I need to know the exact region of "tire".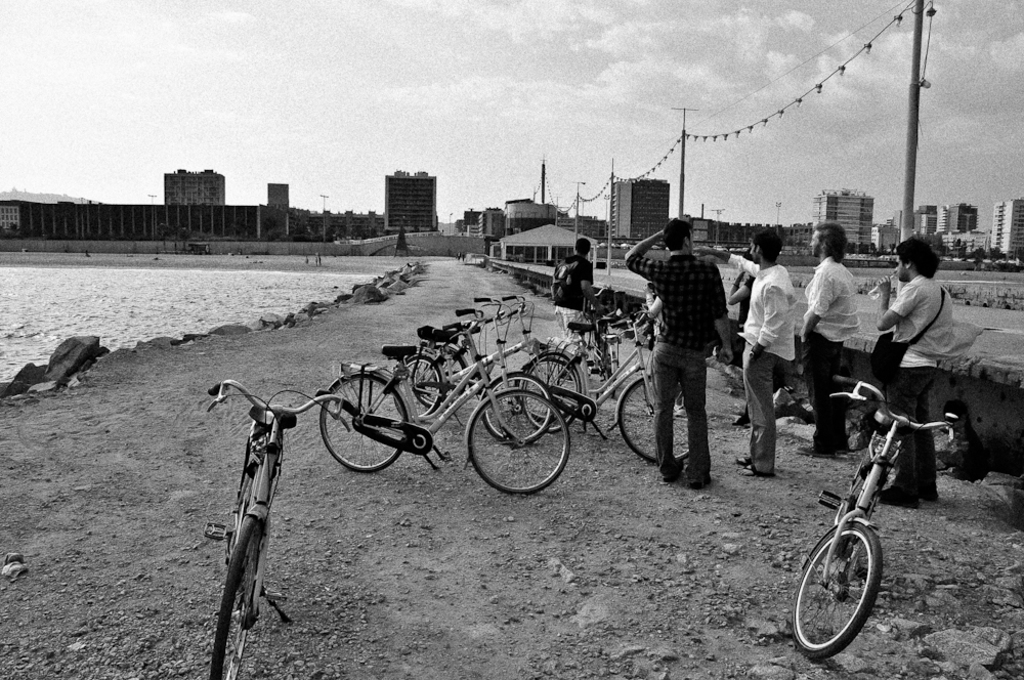
Region: 317/371/411/473.
